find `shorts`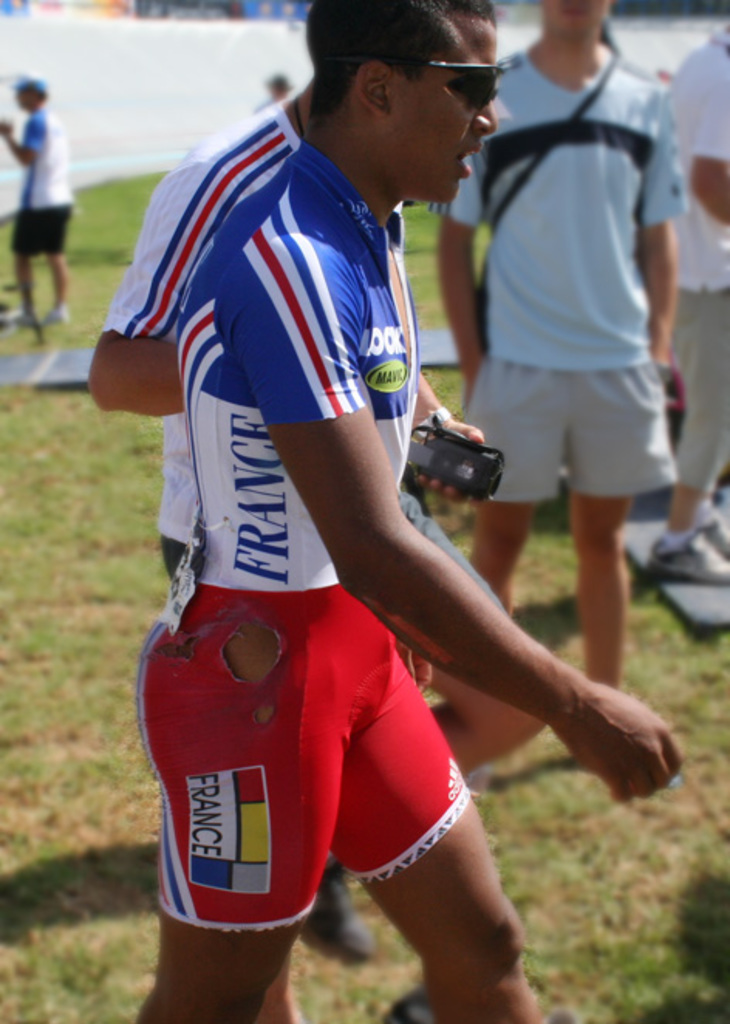
detection(9, 200, 77, 258)
